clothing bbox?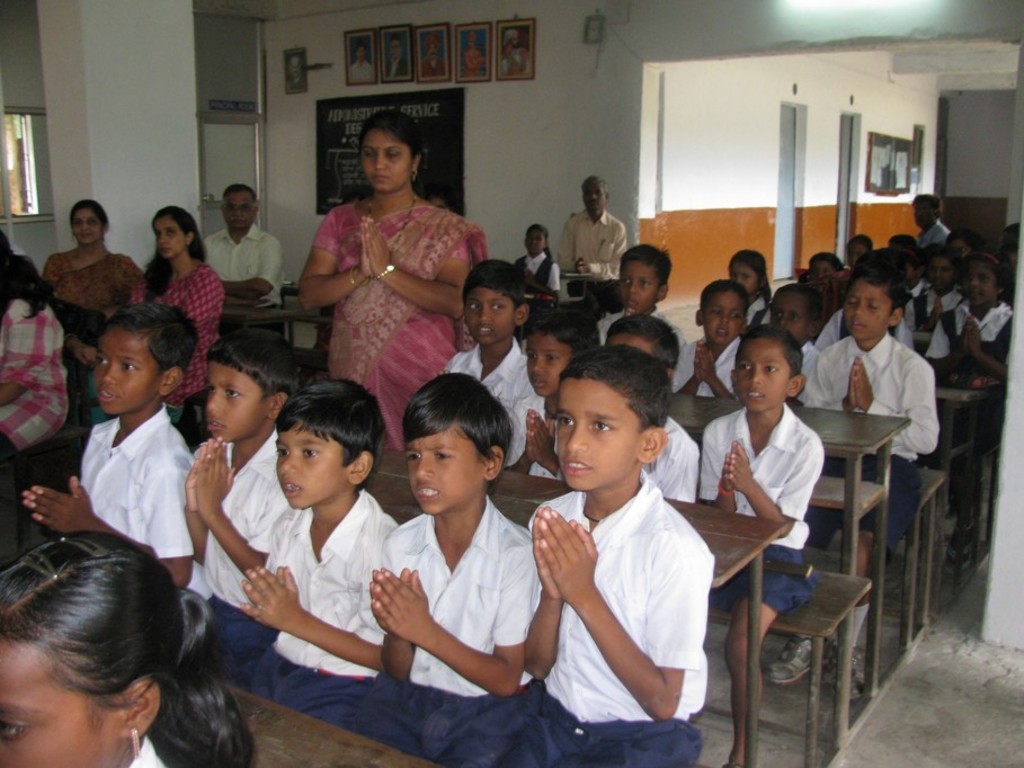
select_region(905, 292, 1023, 391)
